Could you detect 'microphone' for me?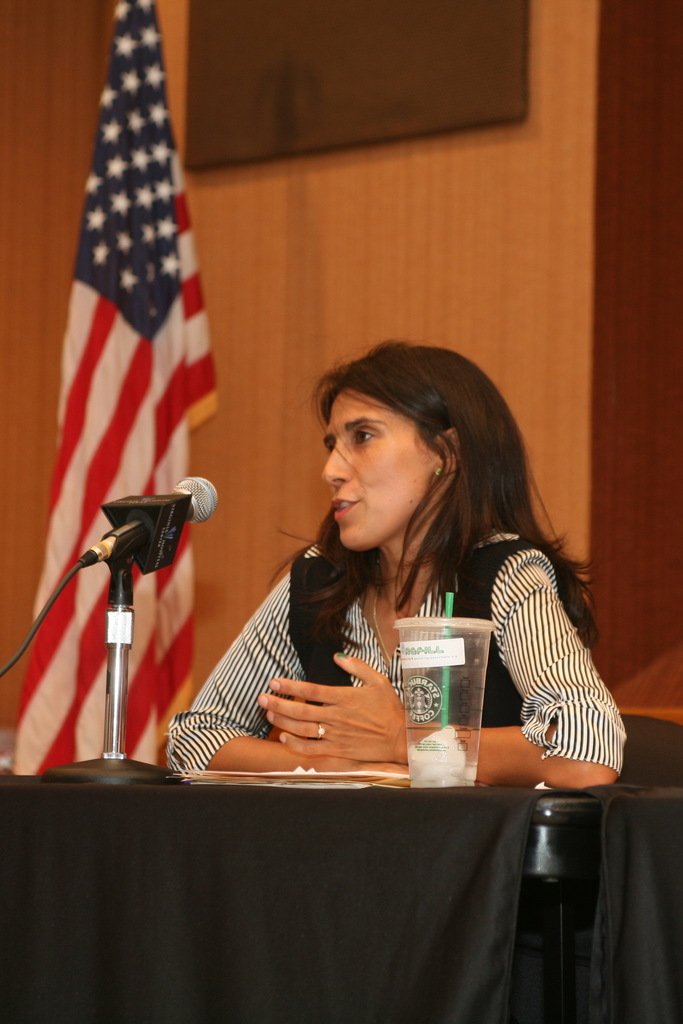
Detection result: 85 473 227 595.
